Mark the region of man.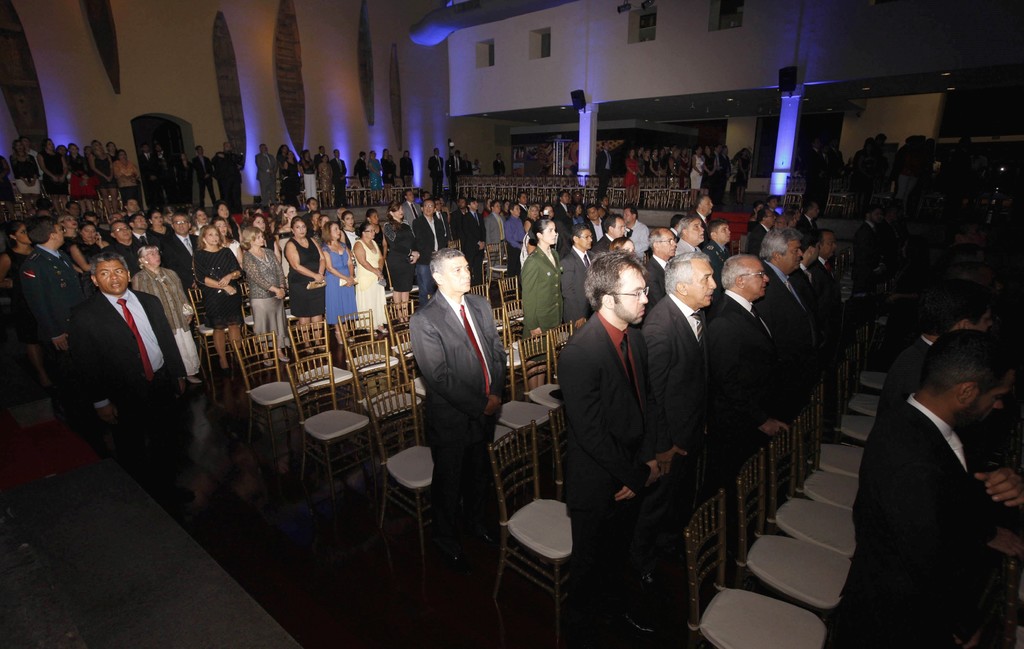
Region: bbox=(582, 205, 605, 245).
